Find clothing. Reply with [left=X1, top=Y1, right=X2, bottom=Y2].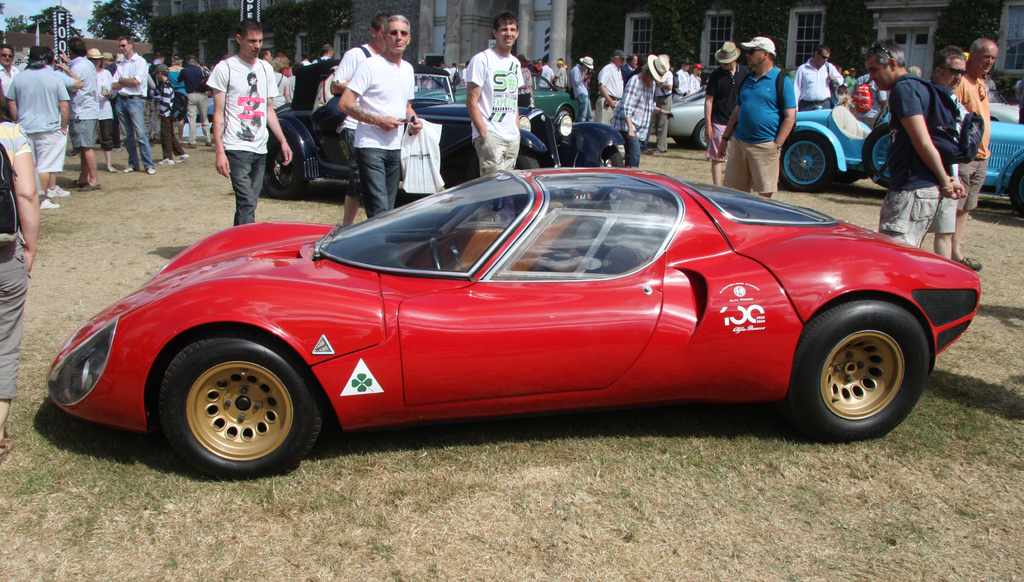
[left=191, top=68, right=226, bottom=133].
